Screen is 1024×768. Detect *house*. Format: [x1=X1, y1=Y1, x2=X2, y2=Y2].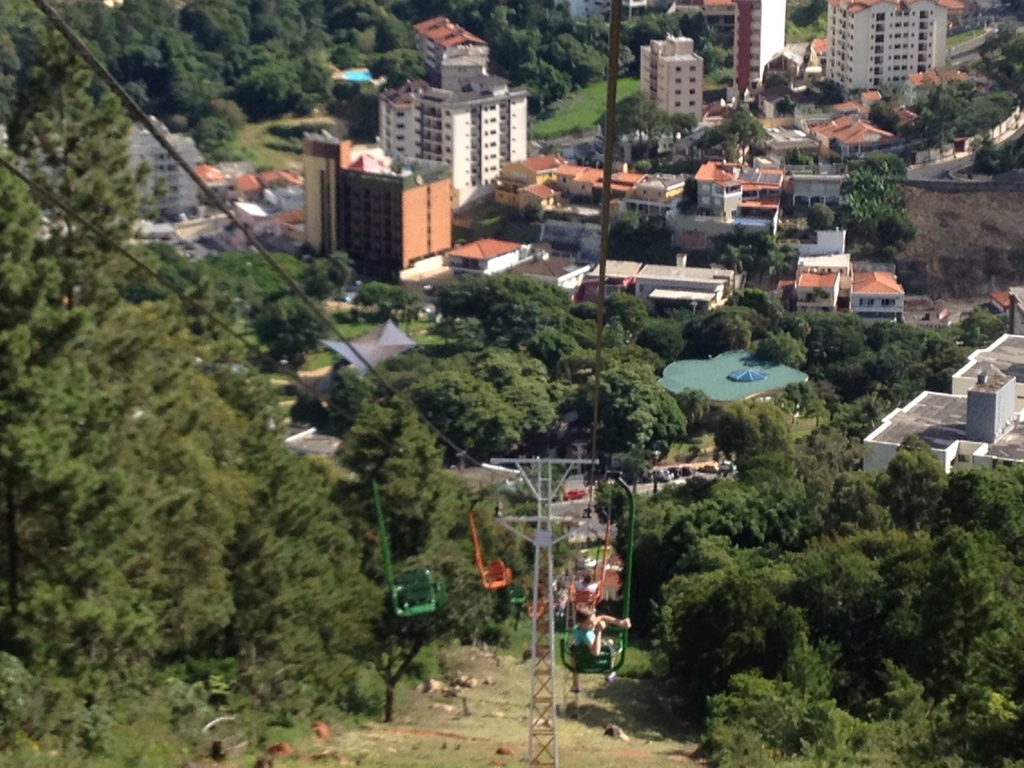
[x1=634, y1=246, x2=741, y2=316].
